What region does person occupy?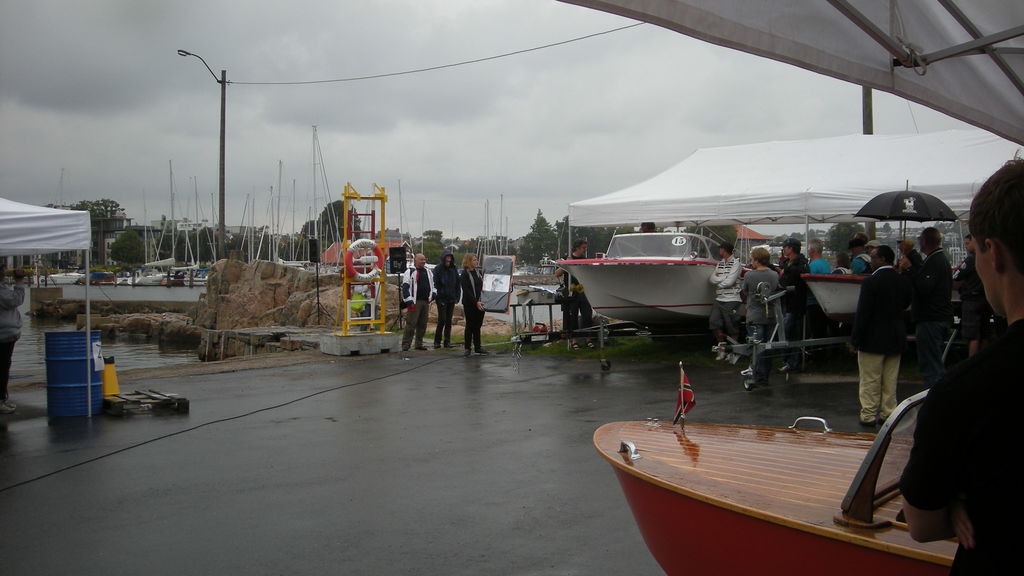
bbox(708, 240, 745, 365).
